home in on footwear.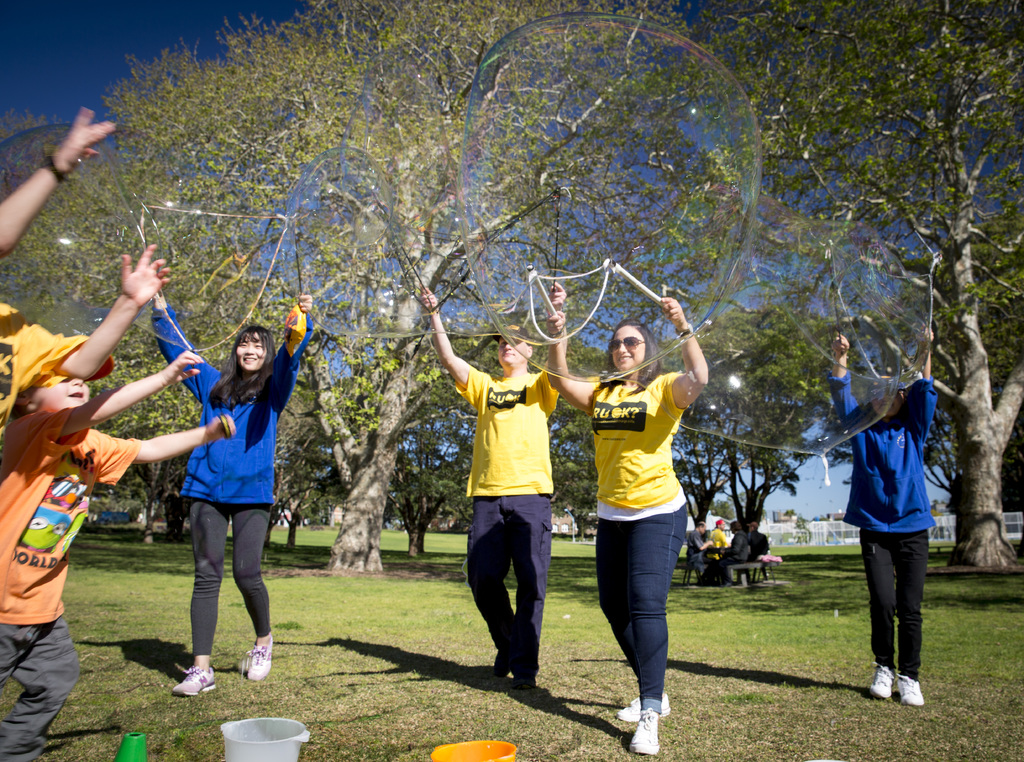
Homed in at box(629, 708, 662, 761).
